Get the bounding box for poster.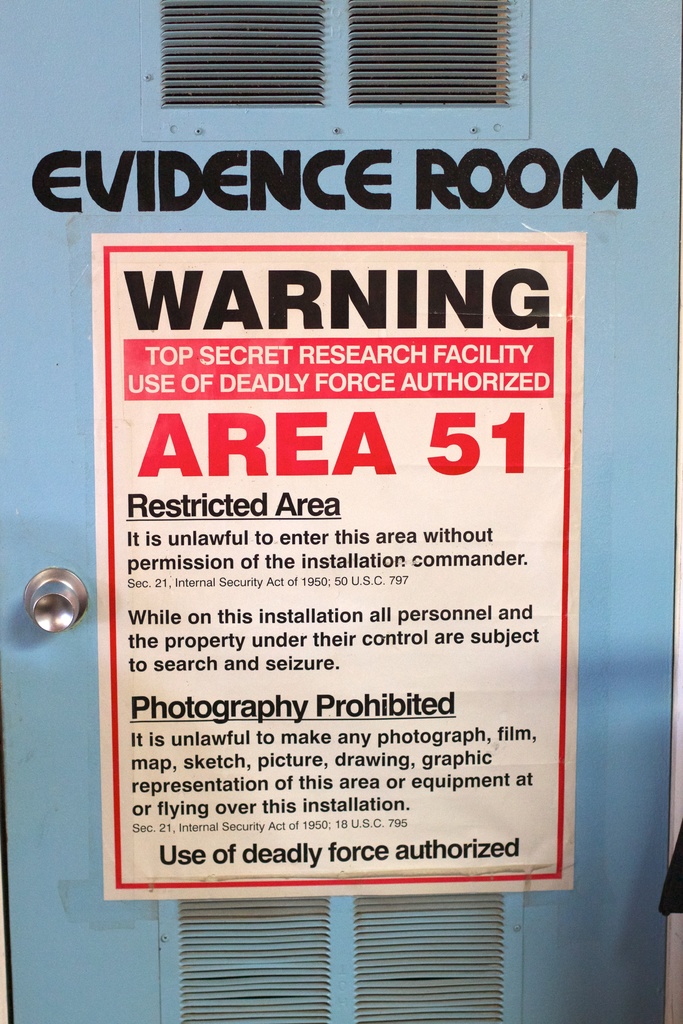
[90, 230, 575, 910].
